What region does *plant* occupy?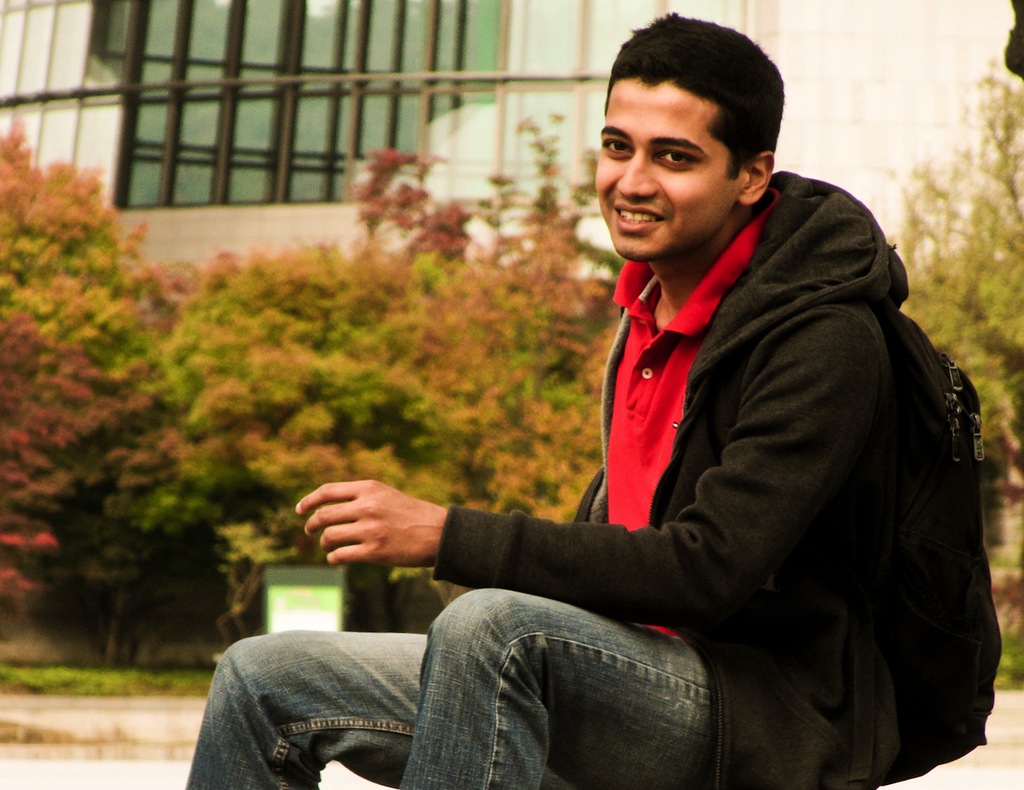
detection(883, 33, 1023, 686).
